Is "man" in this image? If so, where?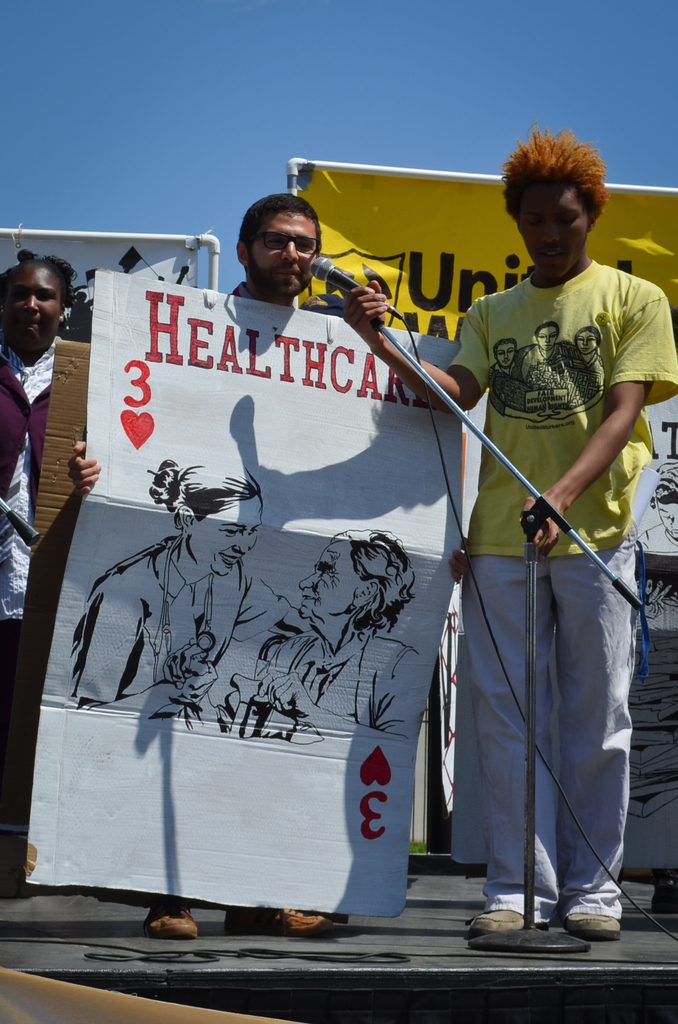
Yes, at pyautogui.locateOnScreen(300, 278, 344, 315).
